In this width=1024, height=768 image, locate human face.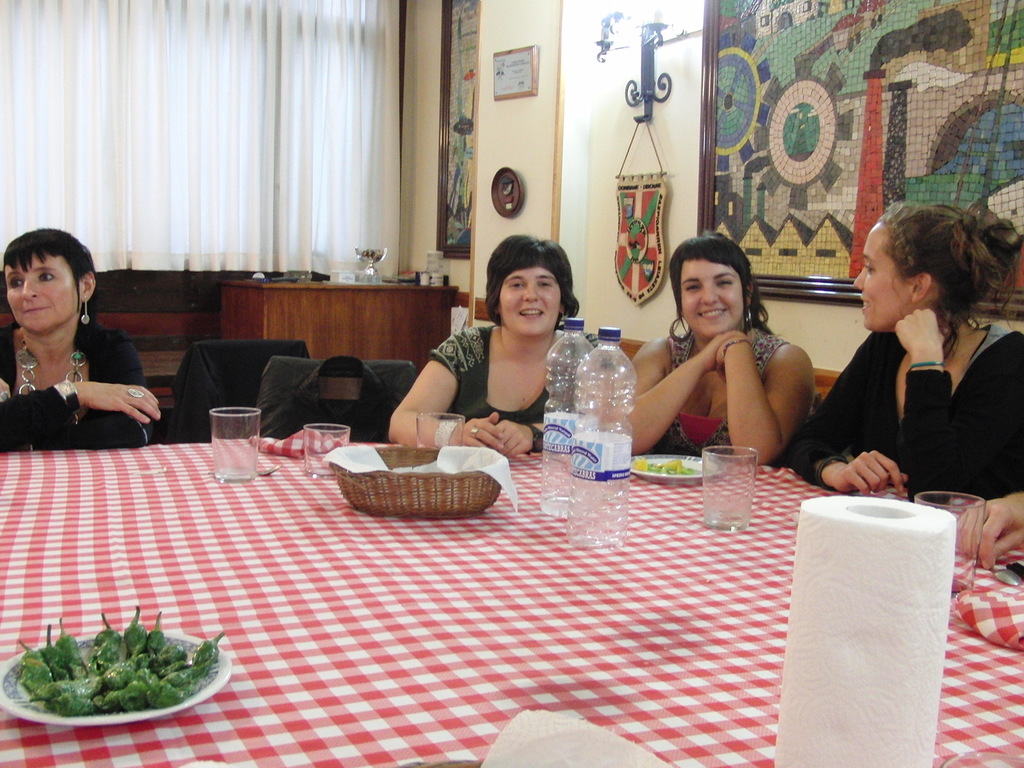
Bounding box: l=851, t=224, r=913, b=326.
